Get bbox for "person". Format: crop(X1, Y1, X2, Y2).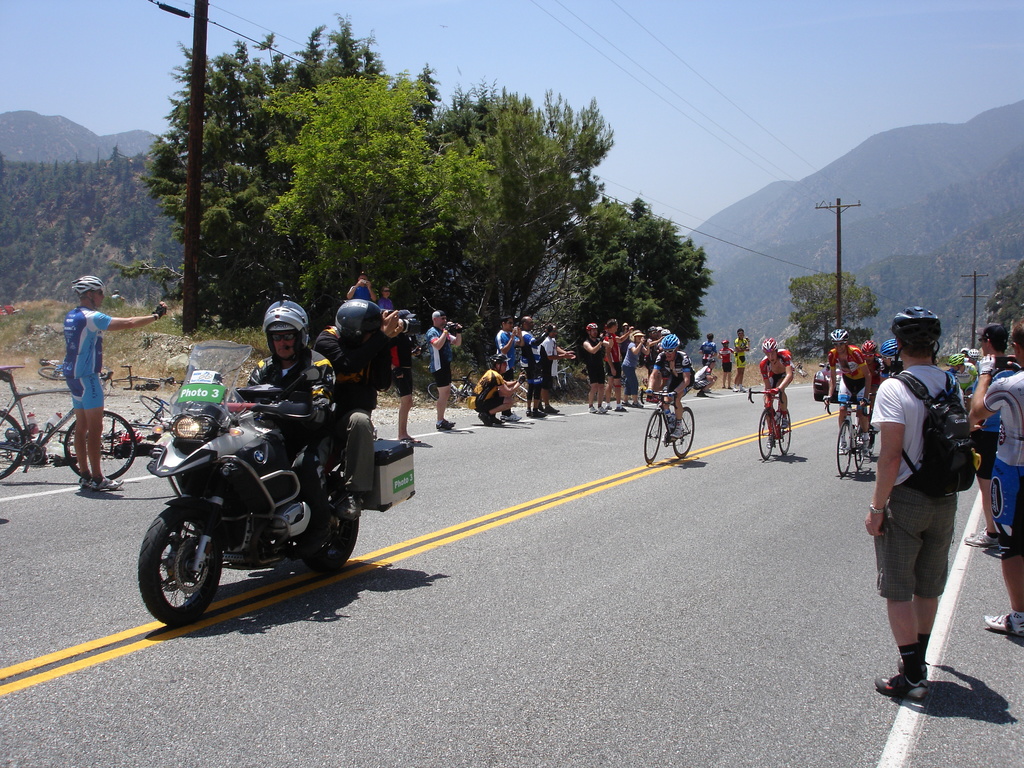
crop(312, 299, 416, 526).
